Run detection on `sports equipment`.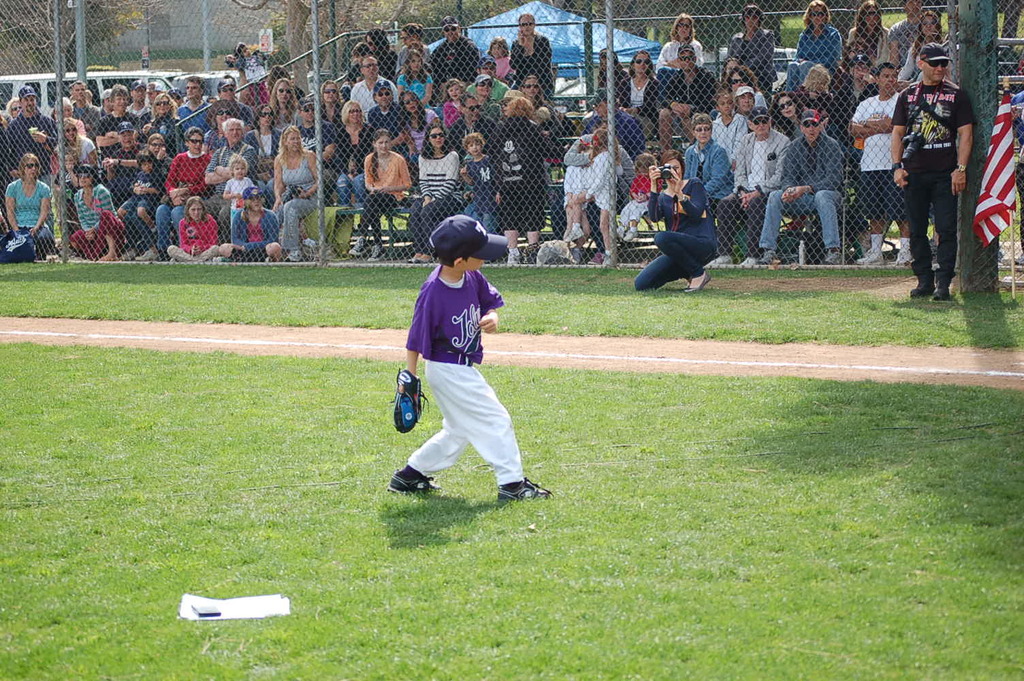
Result: l=501, t=477, r=553, b=501.
